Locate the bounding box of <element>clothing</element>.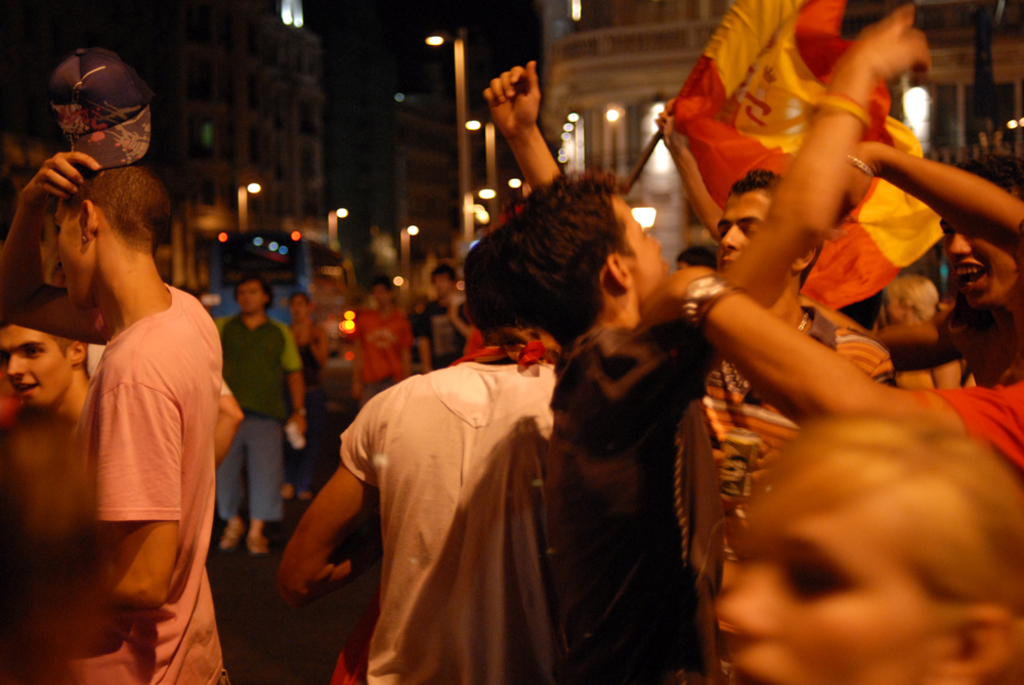
Bounding box: <box>212,305,296,516</box>.
